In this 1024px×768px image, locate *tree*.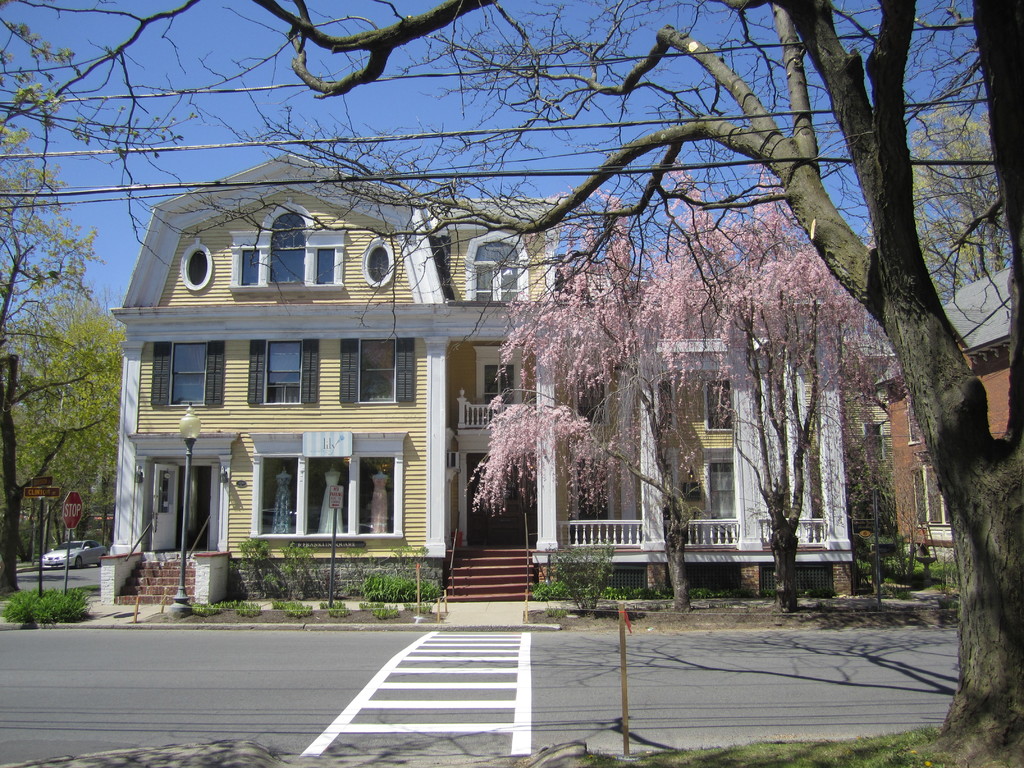
Bounding box: [644, 167, 900, 609].
